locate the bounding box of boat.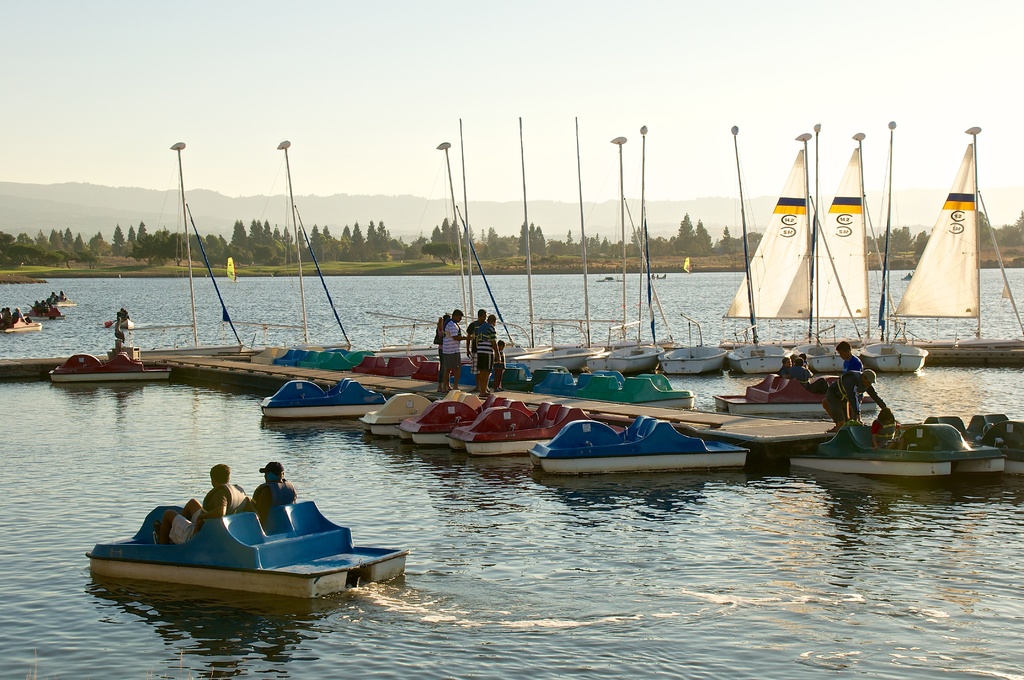
Bounding box: [x1=712, y1=366, x2=885, y2=418].
